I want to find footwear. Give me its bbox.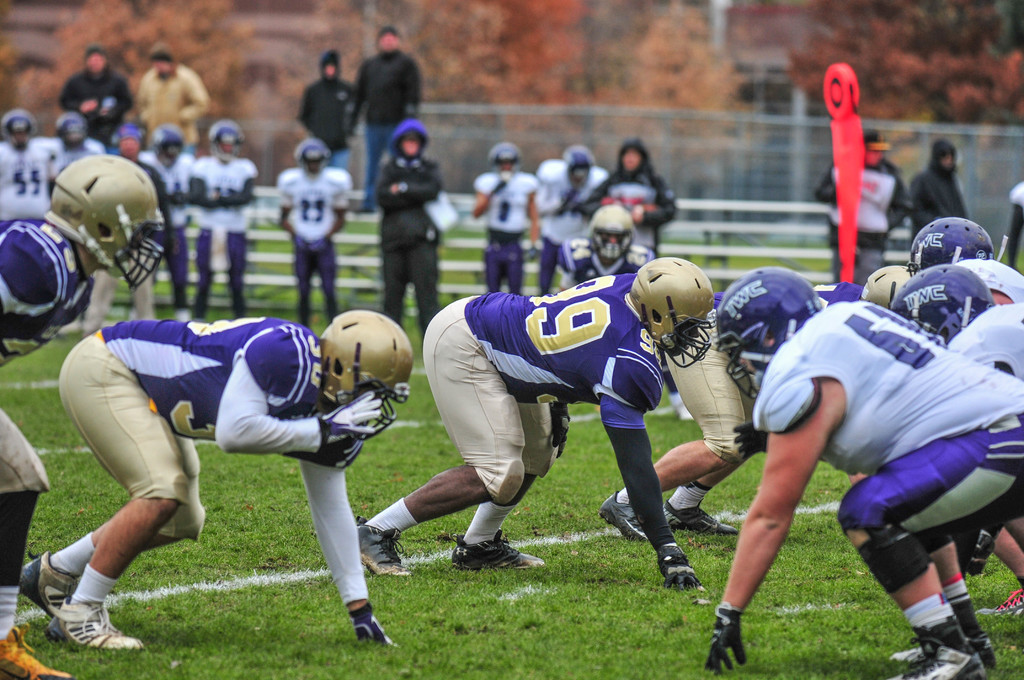
left=895, top=635, right=997, bottom=674.
